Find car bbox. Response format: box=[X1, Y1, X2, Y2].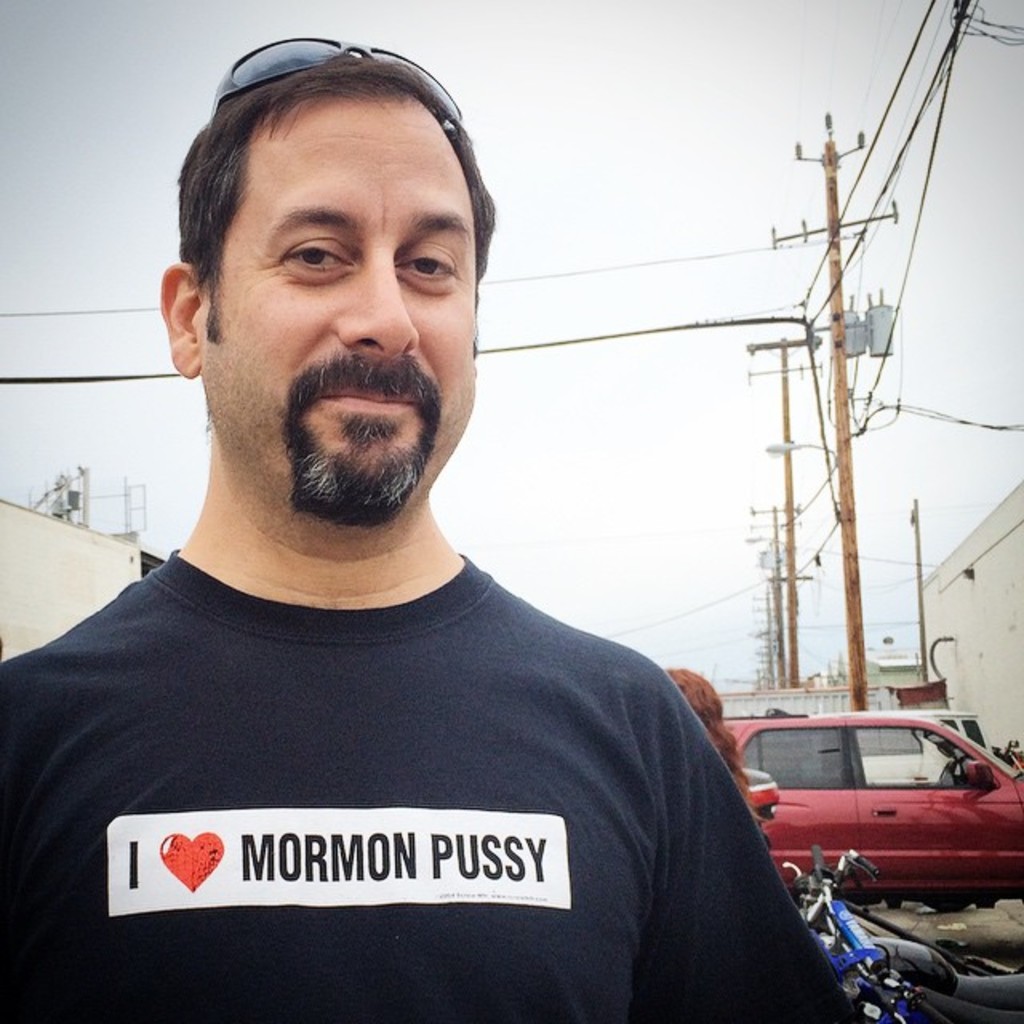
box=[730, 709, 1022, 909].
